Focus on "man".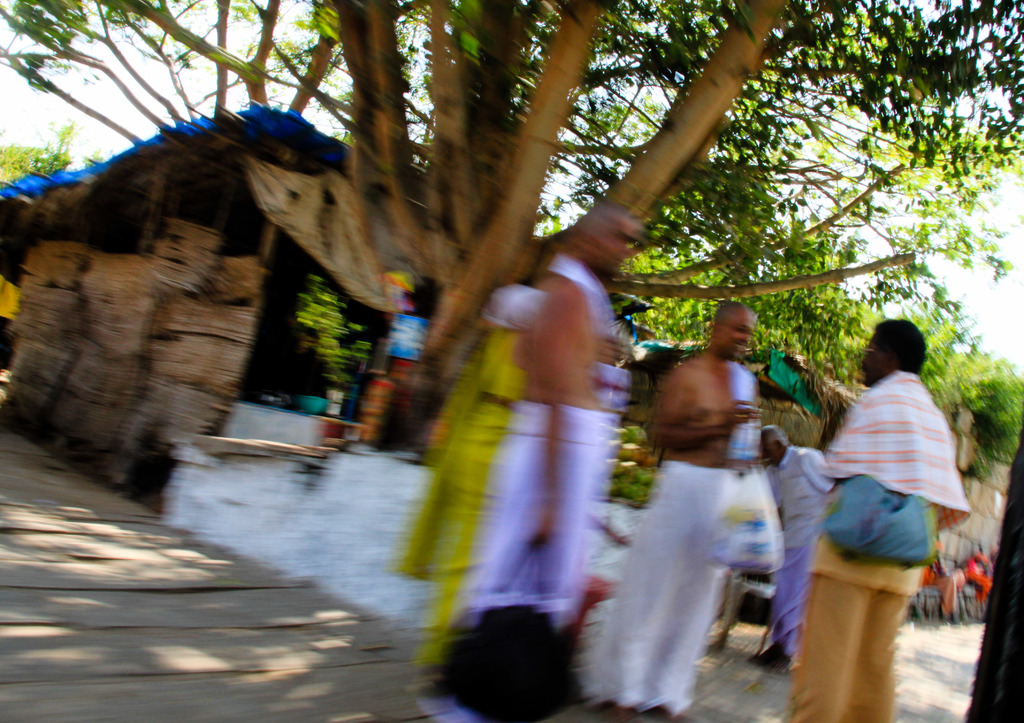
Focused at 755/423/837/660.
